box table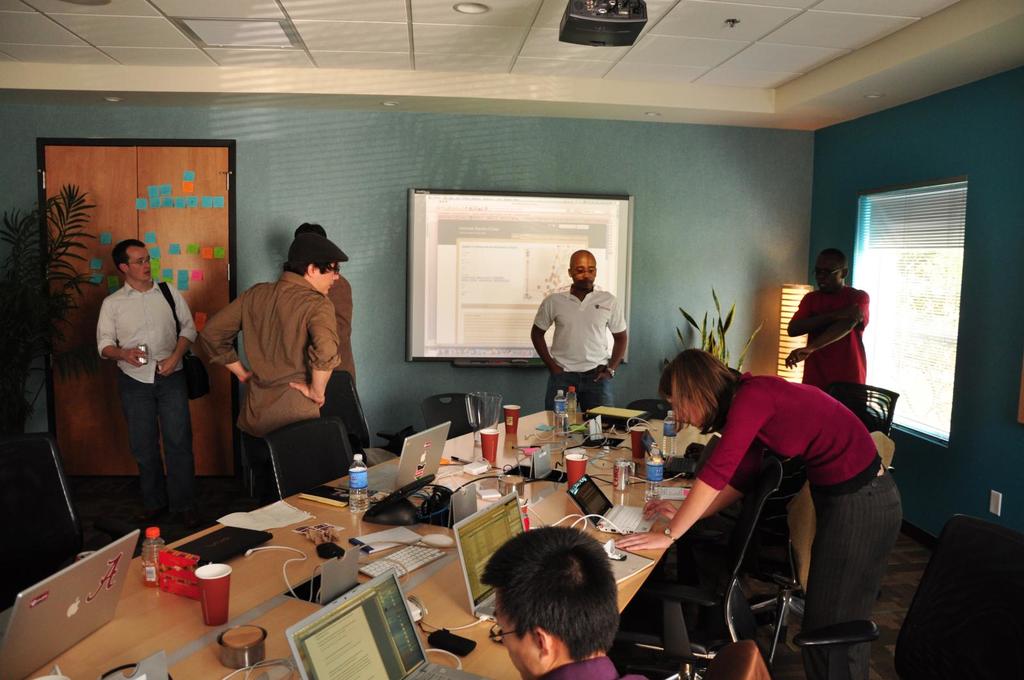
0, 403, 728, 679
